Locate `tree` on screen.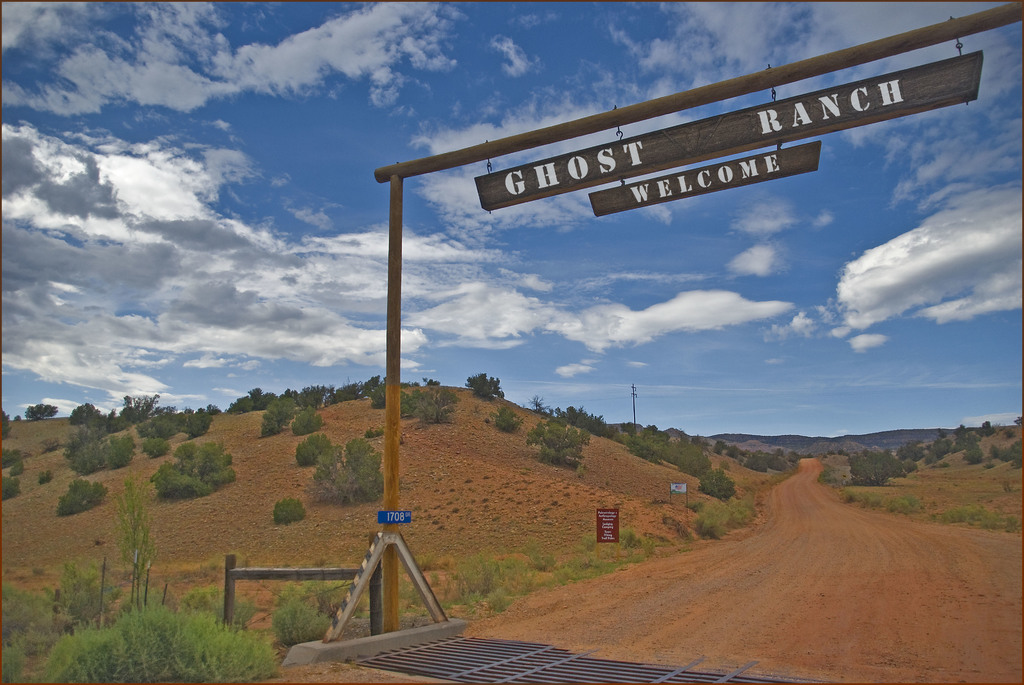
On screen at [x1=147, y1=441, x2=234, y2=500].
